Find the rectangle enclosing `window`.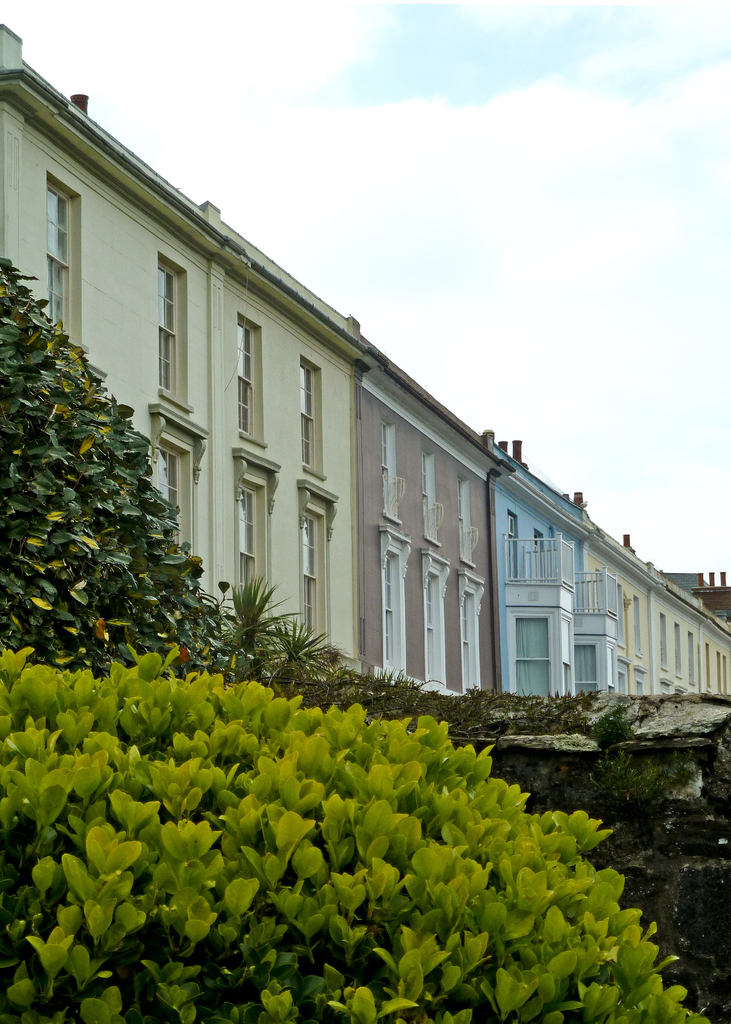
(421, 548, 447, 700).
